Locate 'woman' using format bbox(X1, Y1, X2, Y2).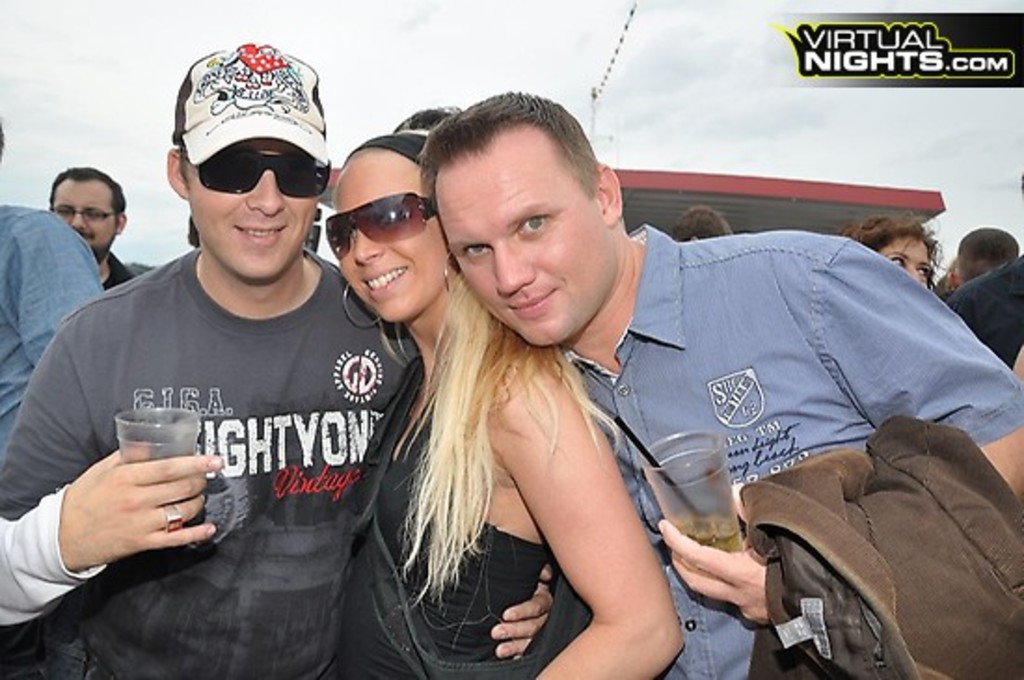
bbox(346, 140, 670, 679).
